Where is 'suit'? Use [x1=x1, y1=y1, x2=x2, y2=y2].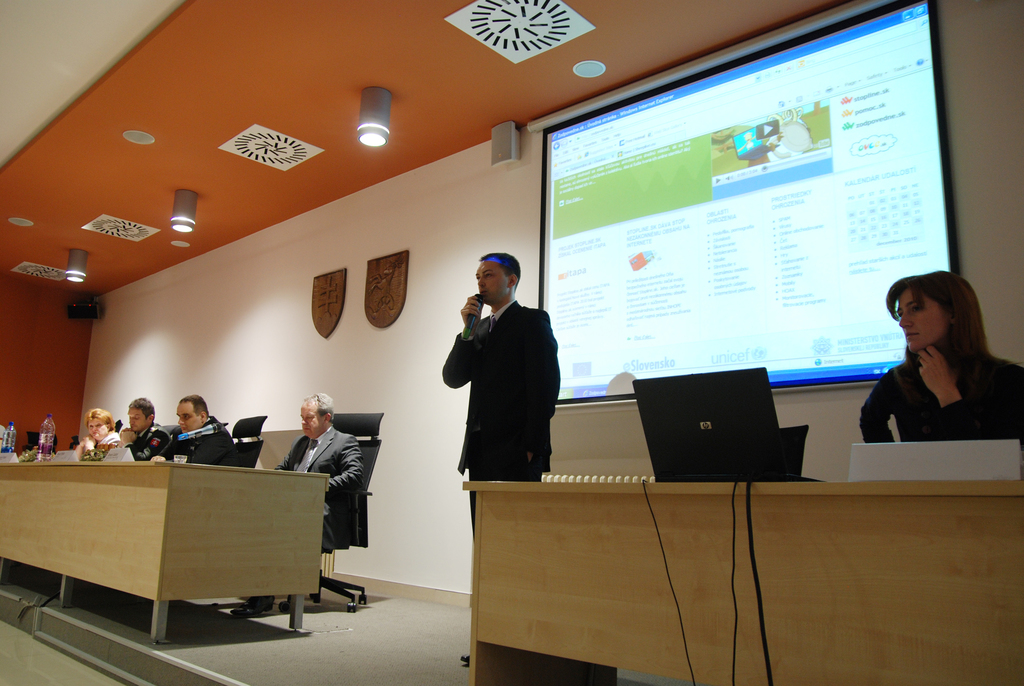
[x1=859, y1=361, x2=1023, y2=445].
